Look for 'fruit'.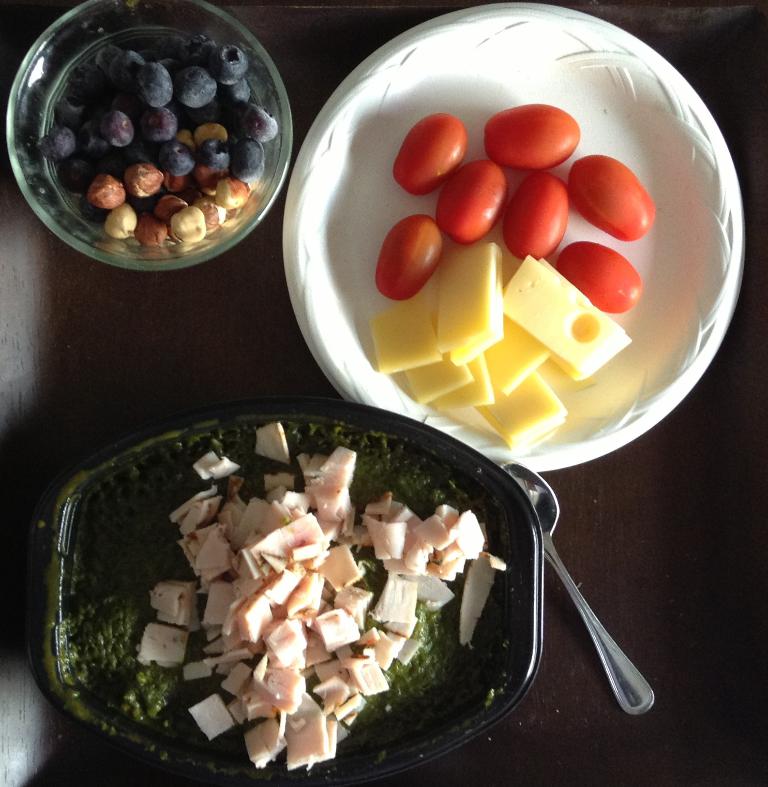
Found: left=387, top=207, right=460, bottom=294.
